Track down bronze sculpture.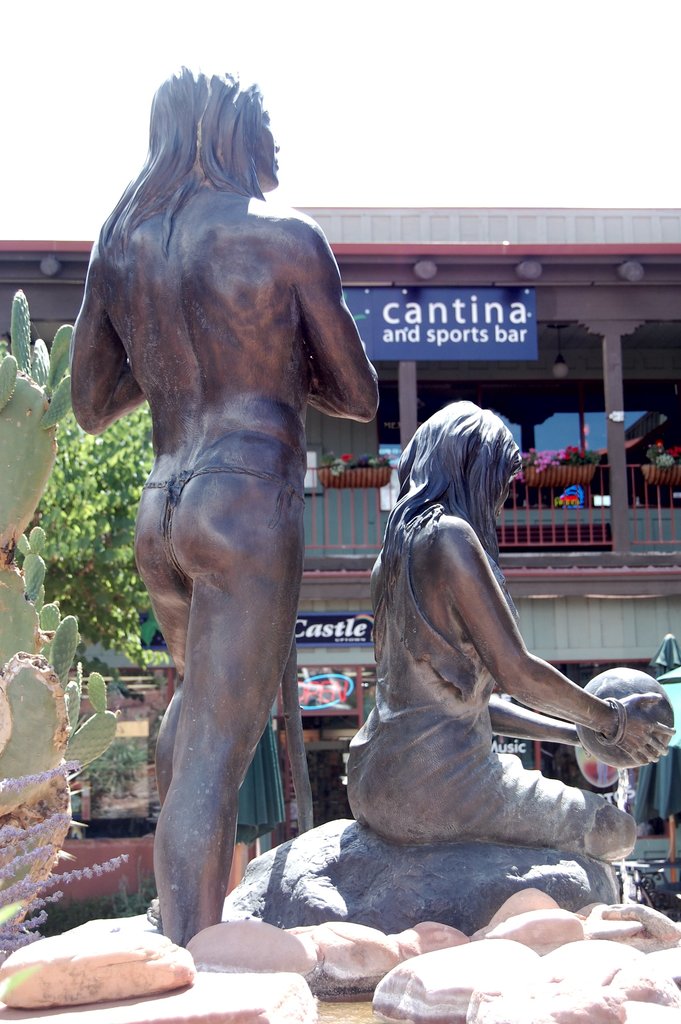
Tracked to [x1=73, y1=83, x2=389, y2=985].
